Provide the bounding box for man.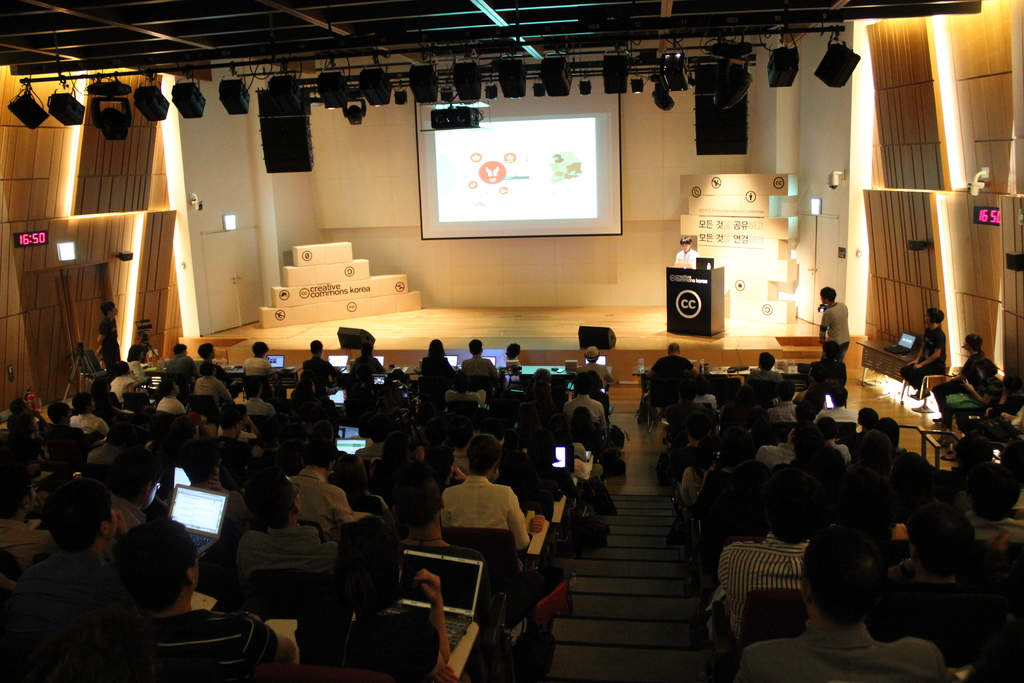
box(463, 337, 499, 382).
